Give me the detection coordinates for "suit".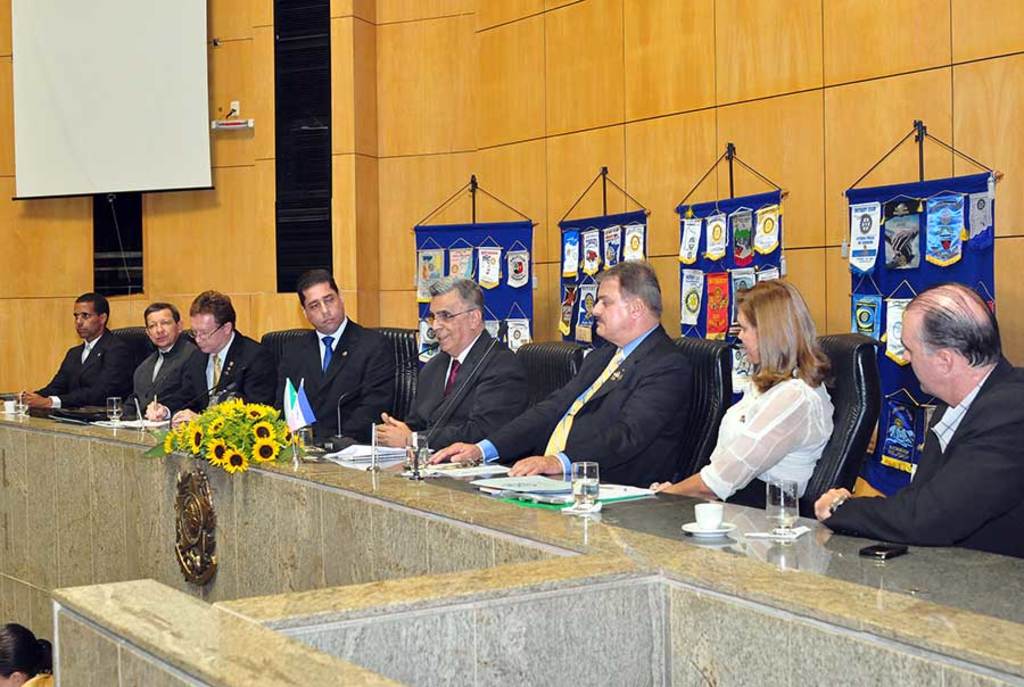
<bbox>262, 281, 397, 457</bbox>.
